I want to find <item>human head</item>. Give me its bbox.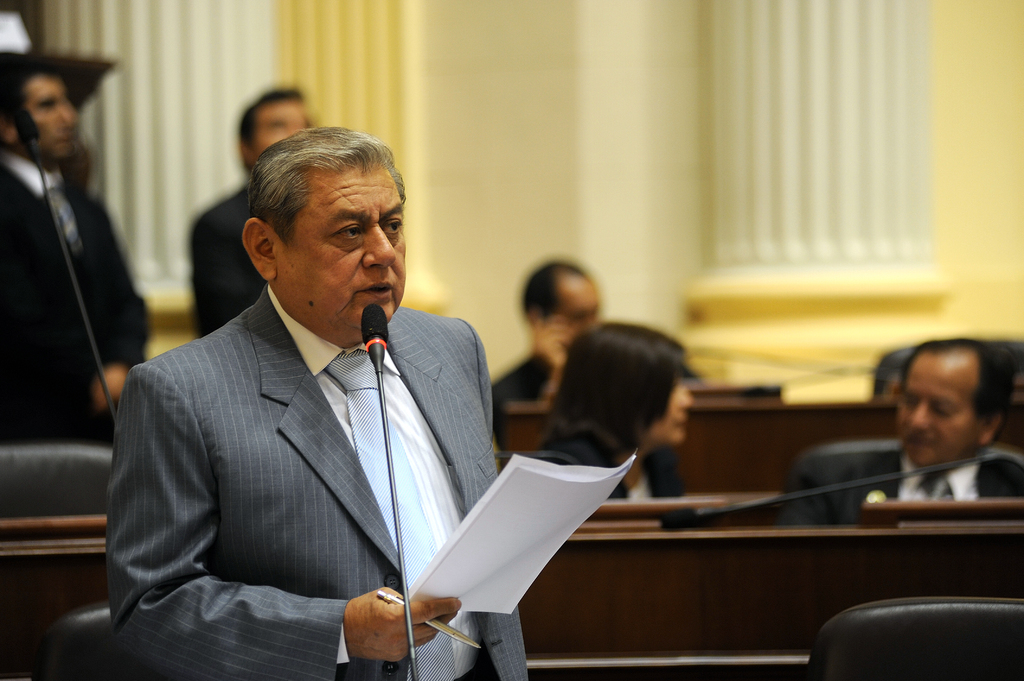
239, 88, 315, 172.
